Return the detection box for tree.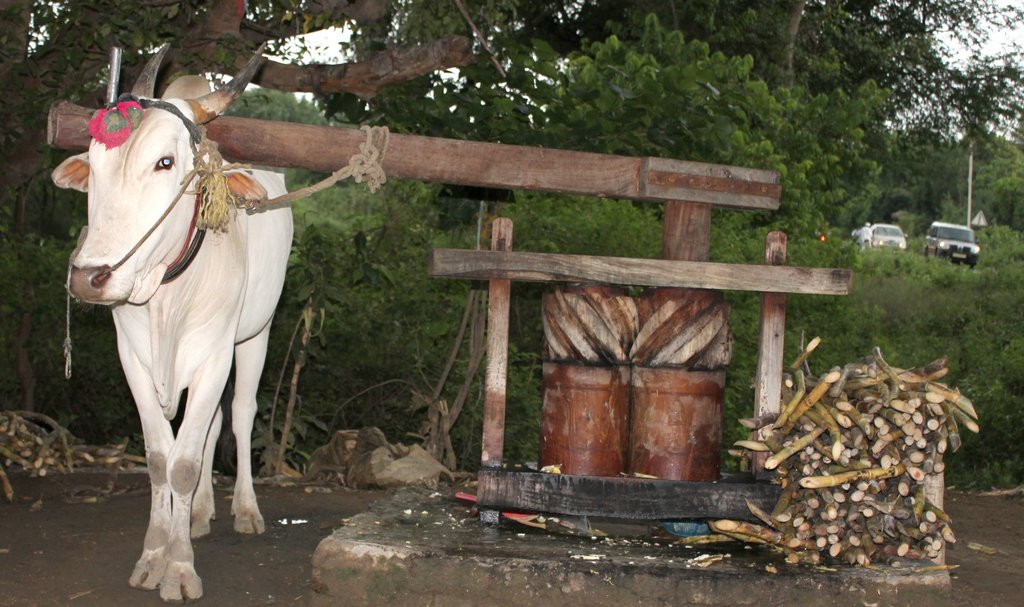
[514,0,1022,168].
